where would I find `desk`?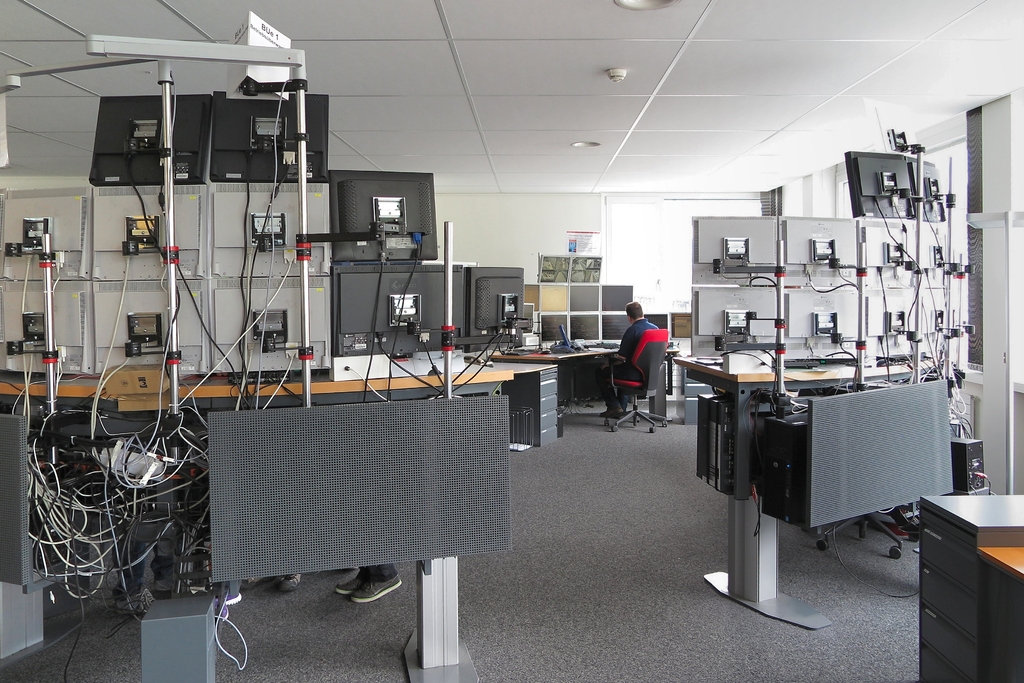
At 679/368/973/616.
